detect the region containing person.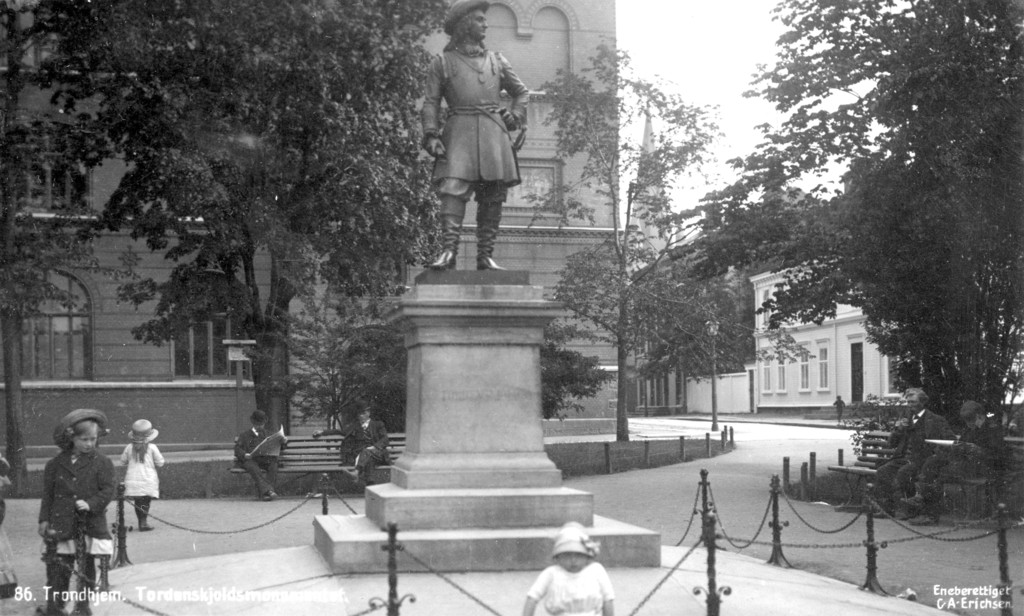
102:409:170:536.
